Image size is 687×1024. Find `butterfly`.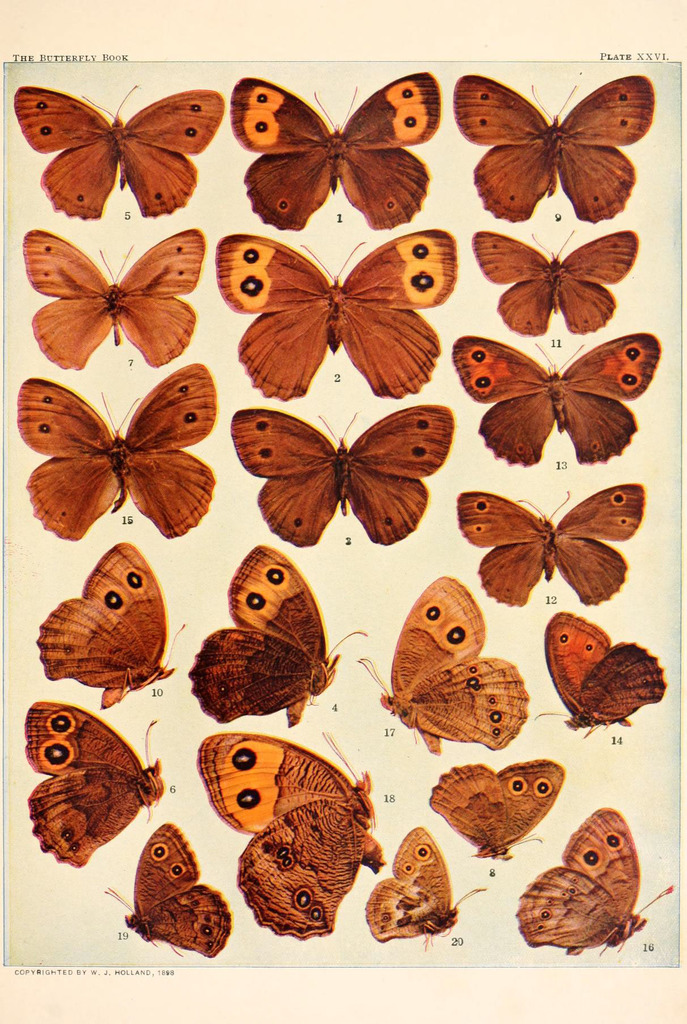
[x1=517, y1=809, x2=667, y2=953].
